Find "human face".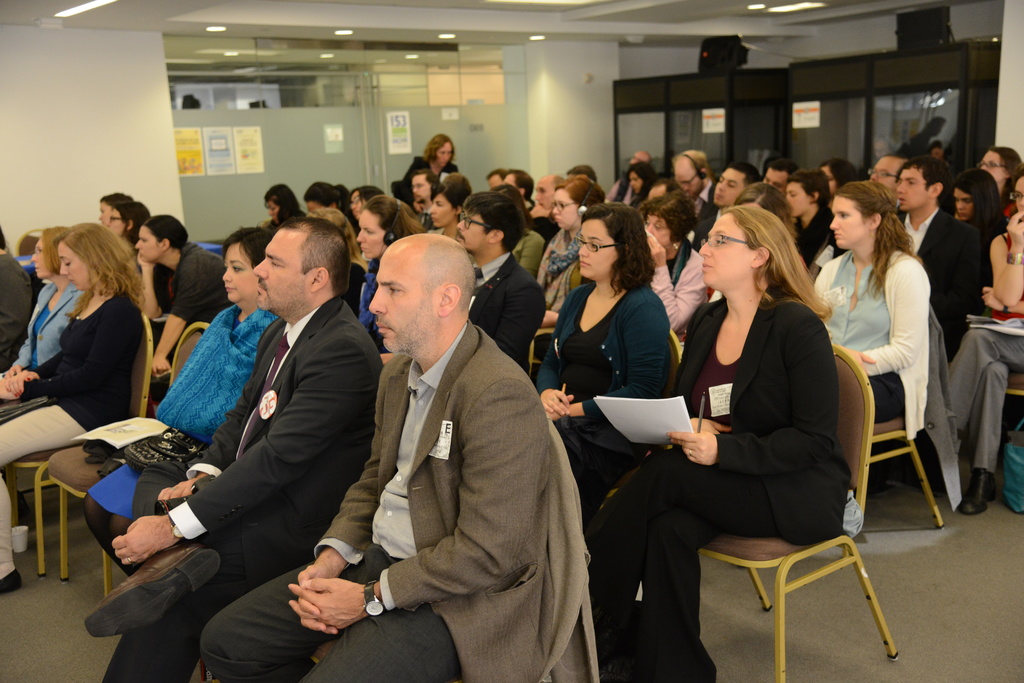
crop(367, 250, 436, 356).
